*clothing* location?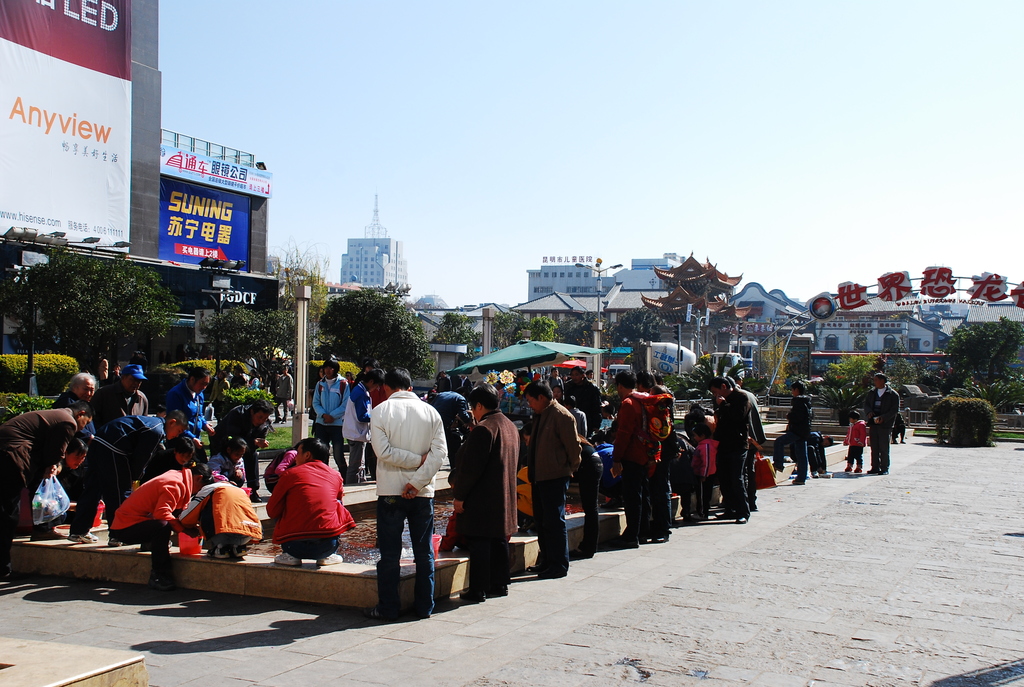
(252,456,334,552)
